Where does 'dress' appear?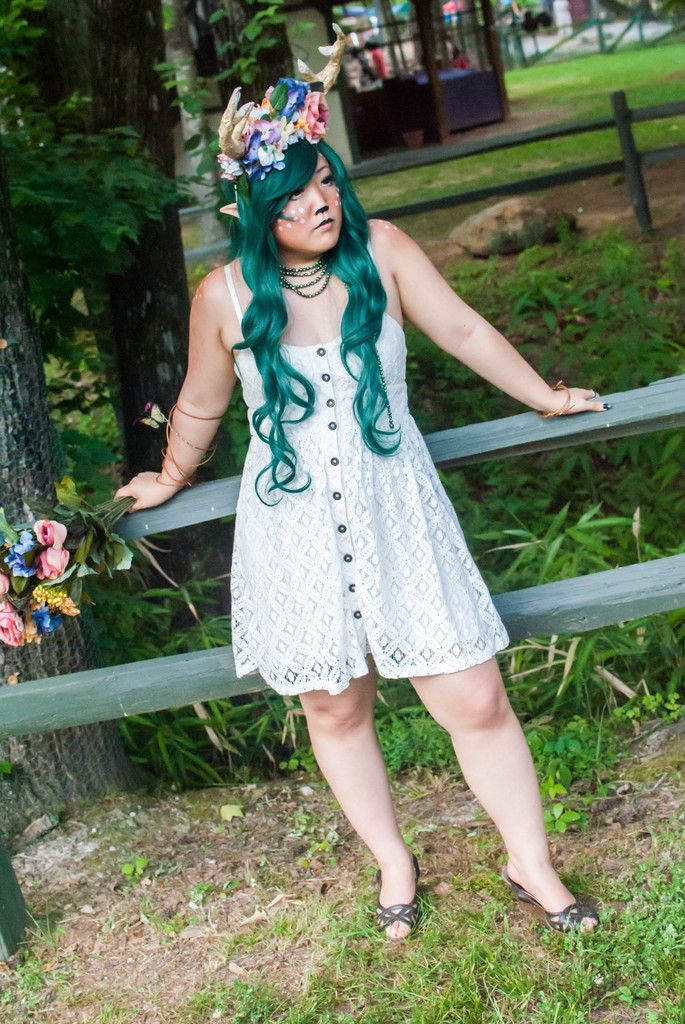
Appears at box=[175, 244, 508, 697].
